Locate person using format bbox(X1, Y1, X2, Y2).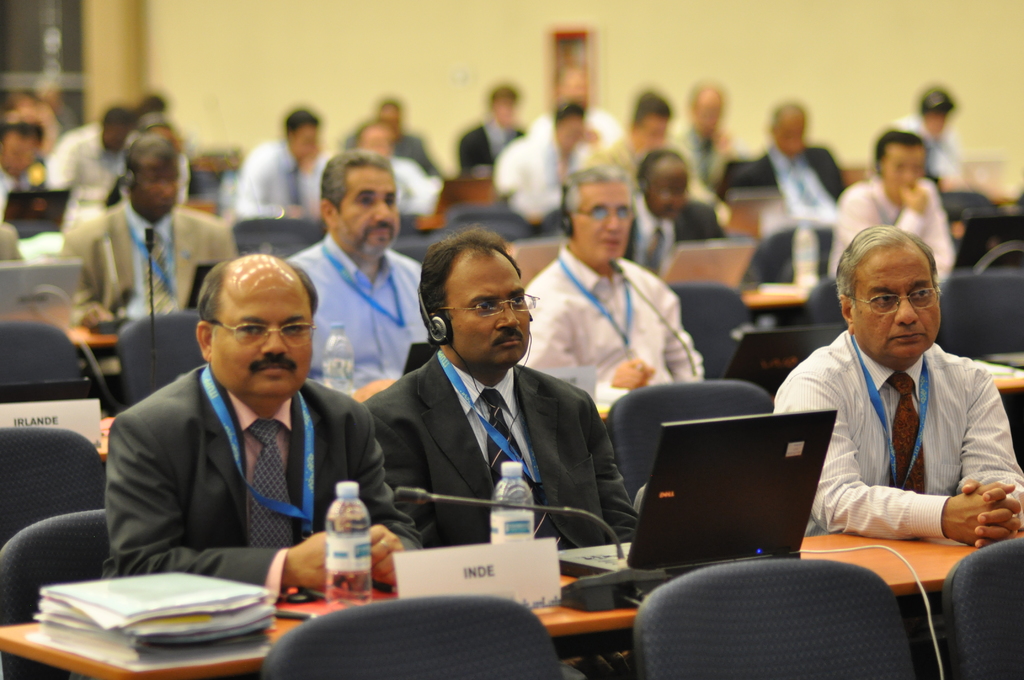
bbox(364, 221, 644, 576).
